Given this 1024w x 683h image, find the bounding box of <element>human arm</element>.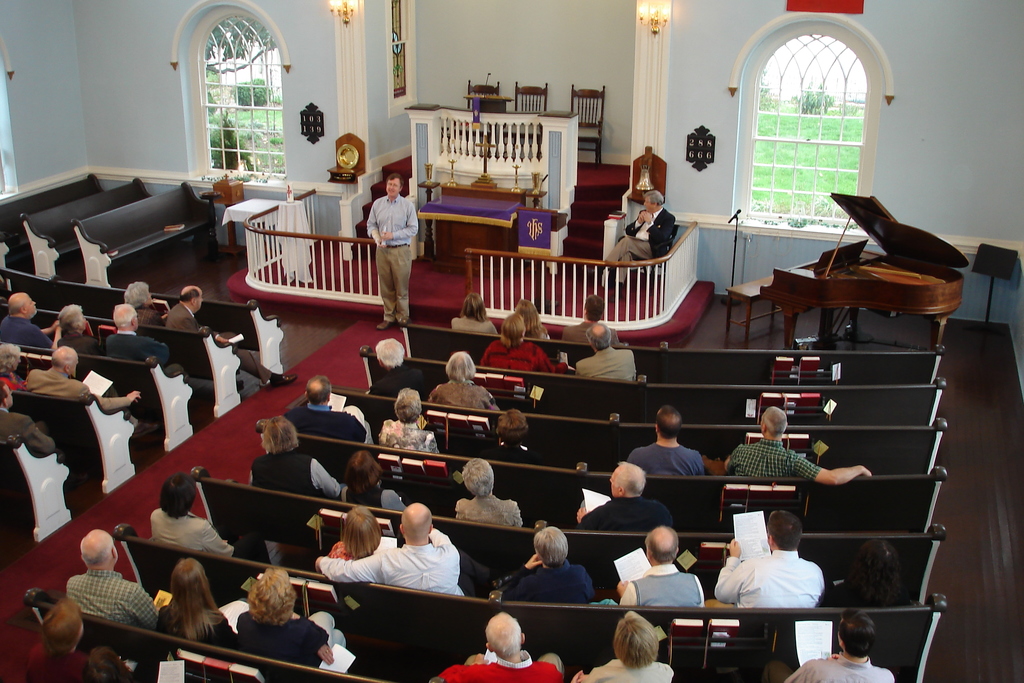
x1=36, y1=323, x2=58, y2=356.
